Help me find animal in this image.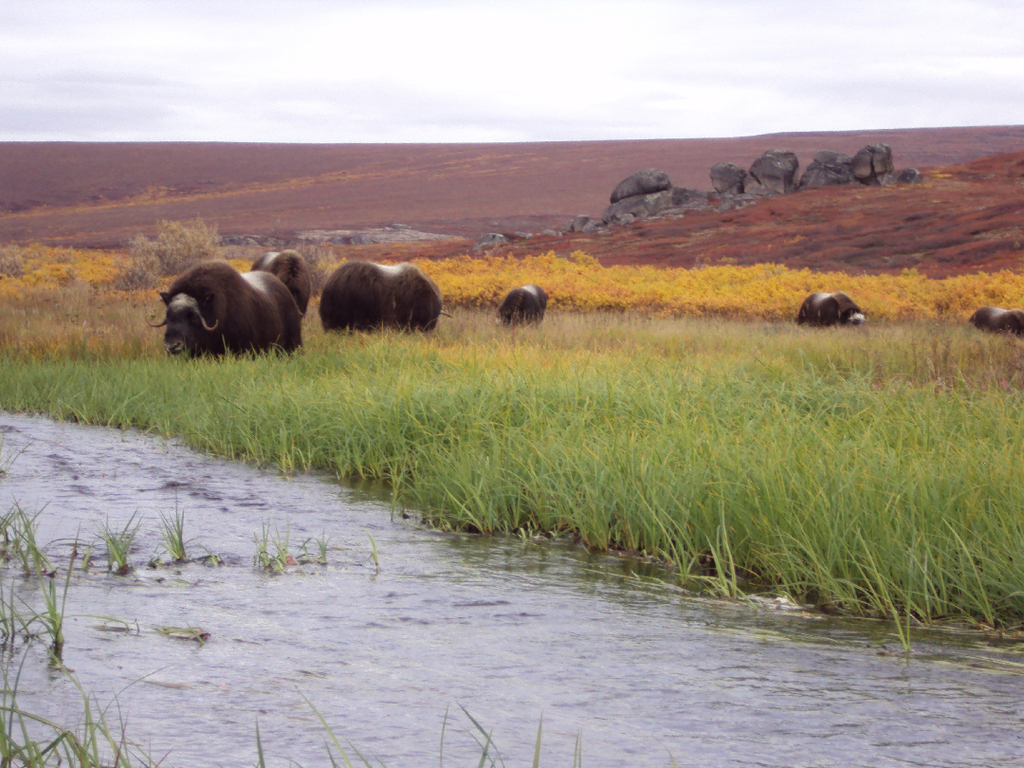
Found it: [250, 248, 313, 314].
